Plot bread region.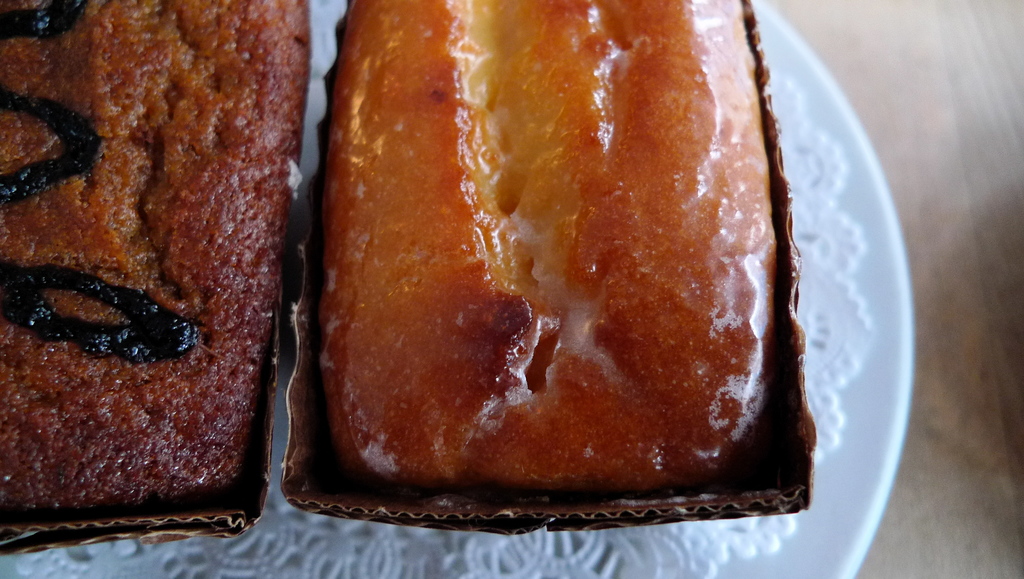
Plotted at x1=275 y1=0 x2=819 y2=578.
